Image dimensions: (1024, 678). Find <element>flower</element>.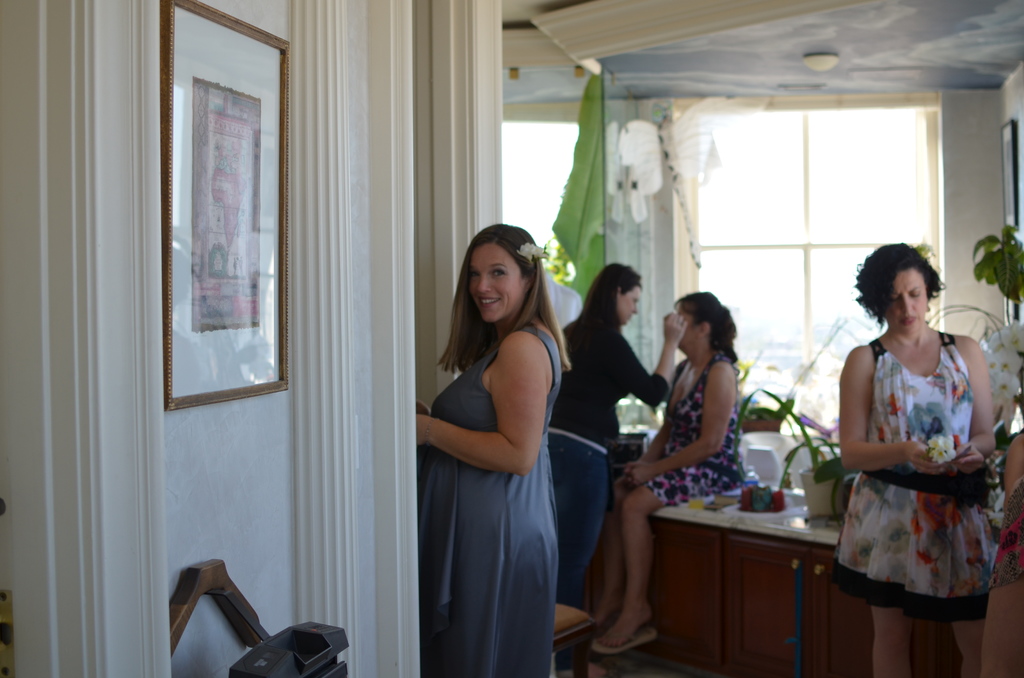
<bbox>514, 239, 549, 264</bbox>.
